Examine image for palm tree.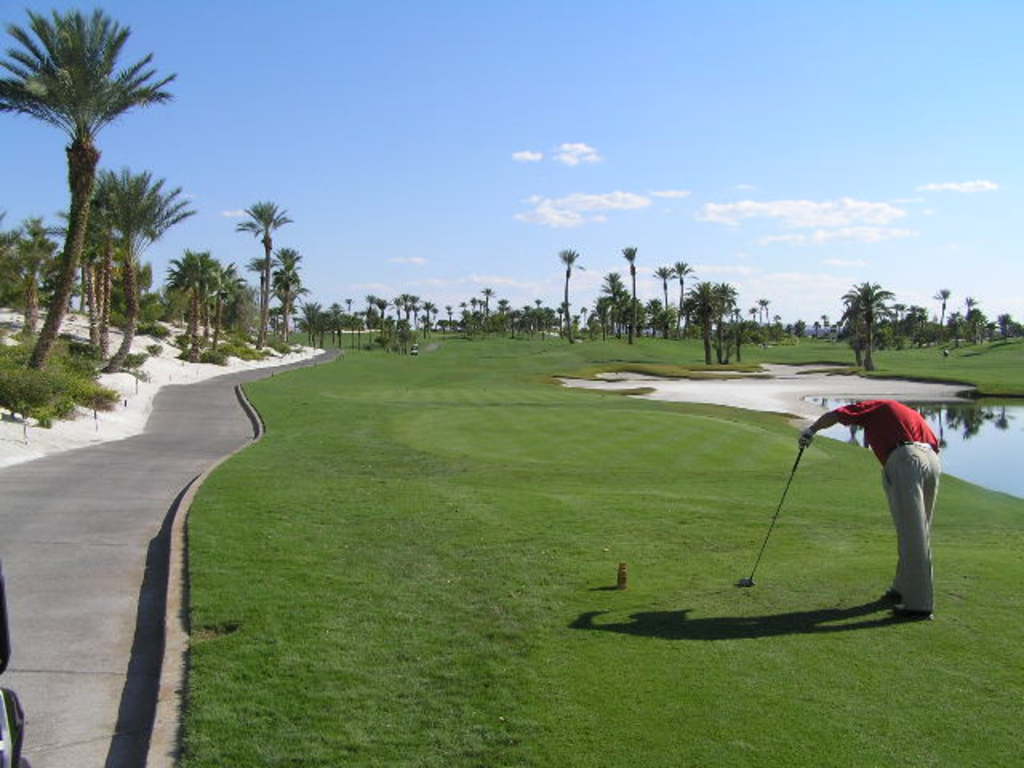
Examination result: BBox(283, 253, 314, 352).
